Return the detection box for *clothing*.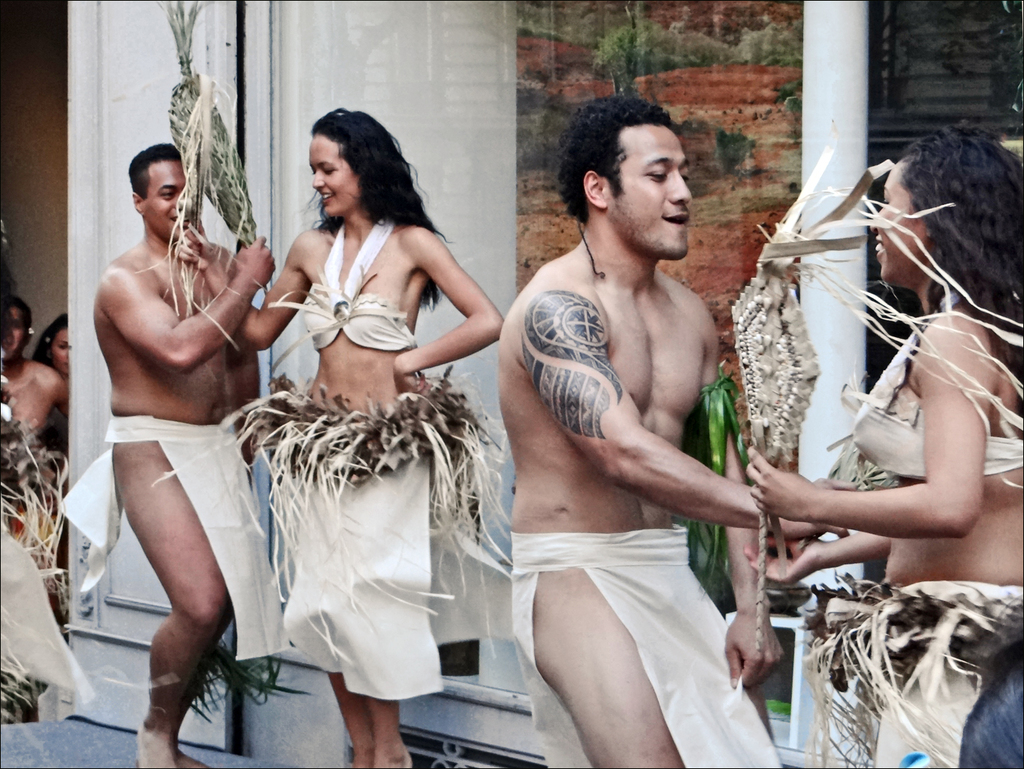
(x1=844, y1=284, x2=1023, y2=478).
